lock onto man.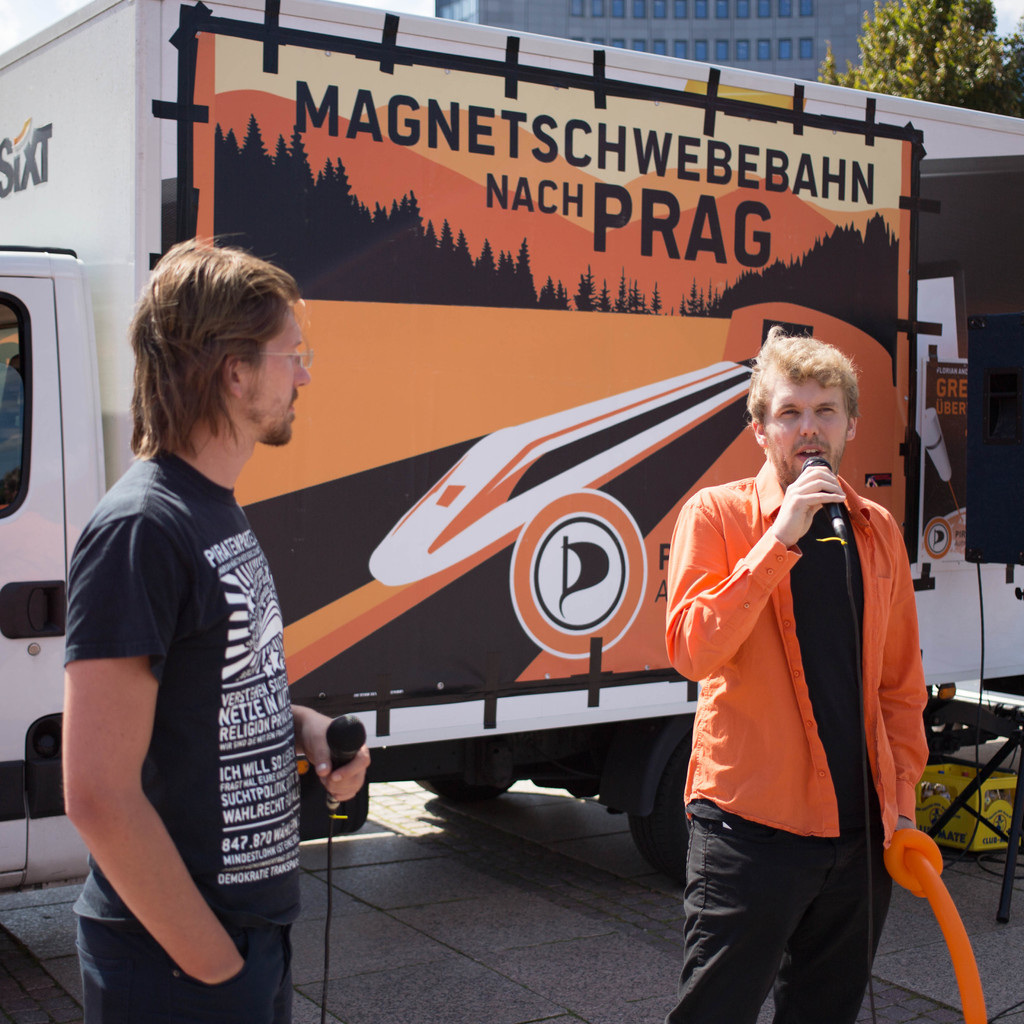
Locked: (45, 248, 356, 1011).
